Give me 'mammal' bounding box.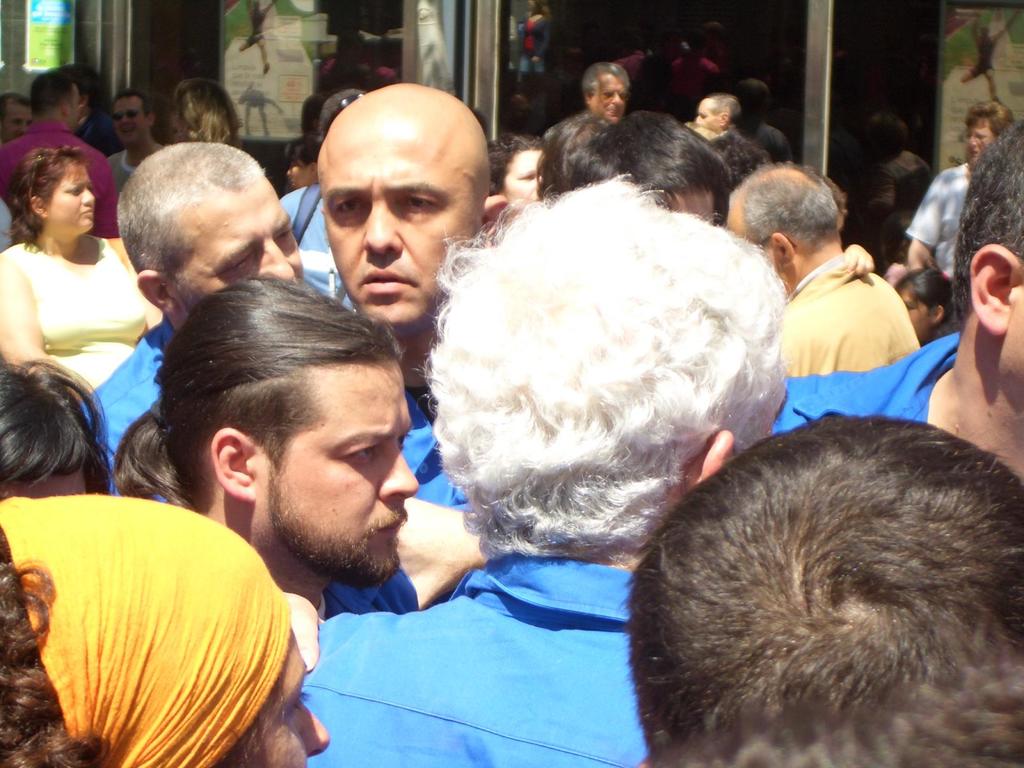
Rect(0, 142, 161, 394).
